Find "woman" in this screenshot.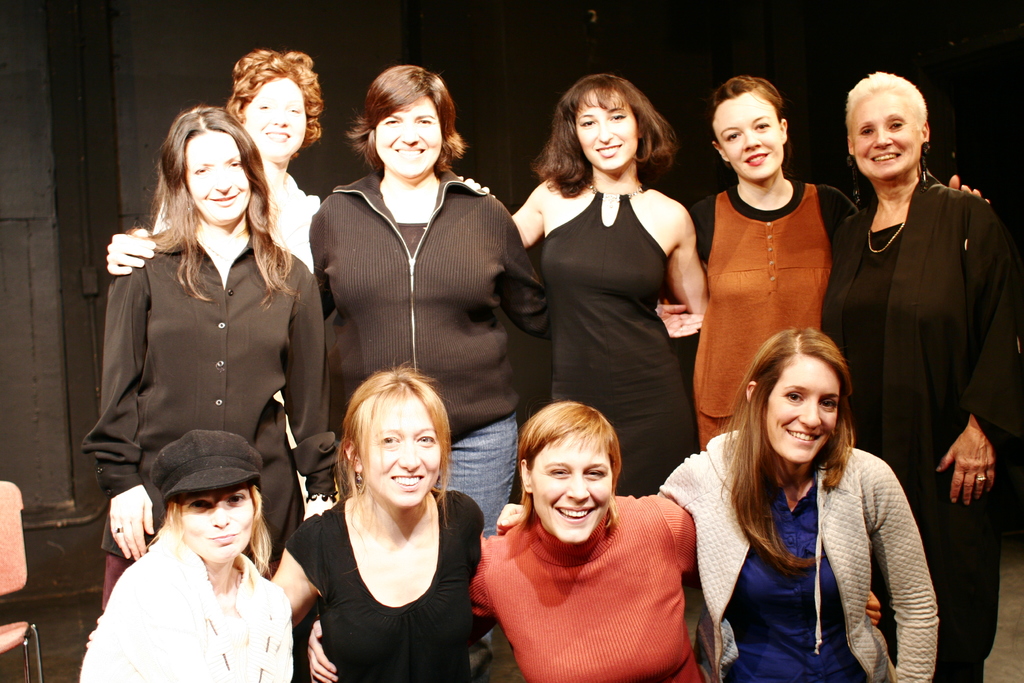
The bounding box for "woman" is x1=75, y1=108, x2=330, y2=600.
